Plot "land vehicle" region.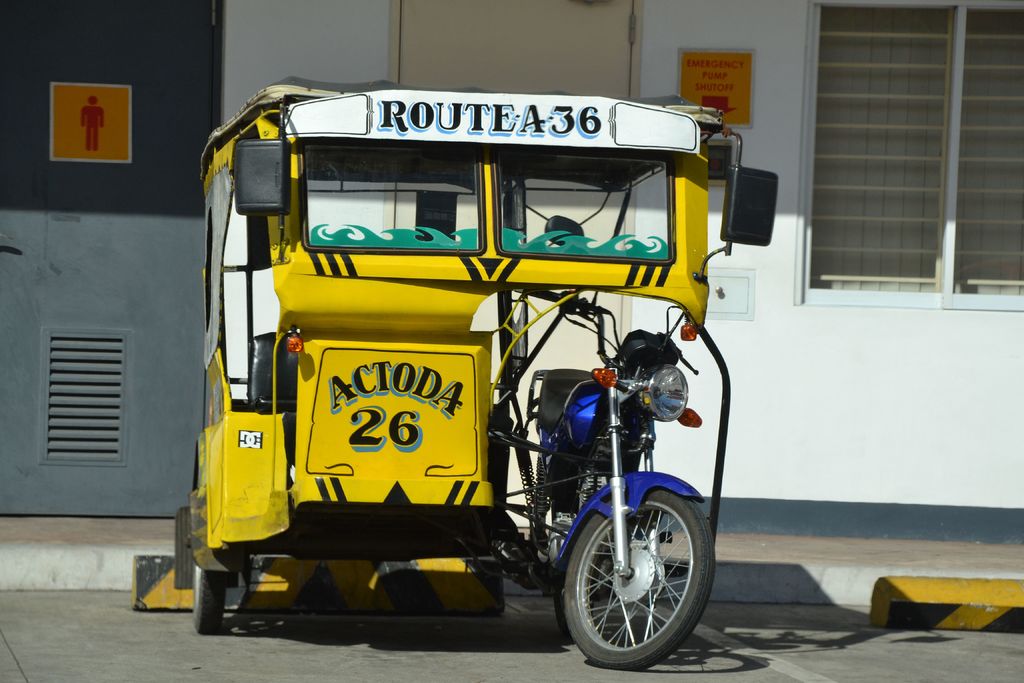
Plotted at <bbox>131, 72, 776, 671</bbox>.
